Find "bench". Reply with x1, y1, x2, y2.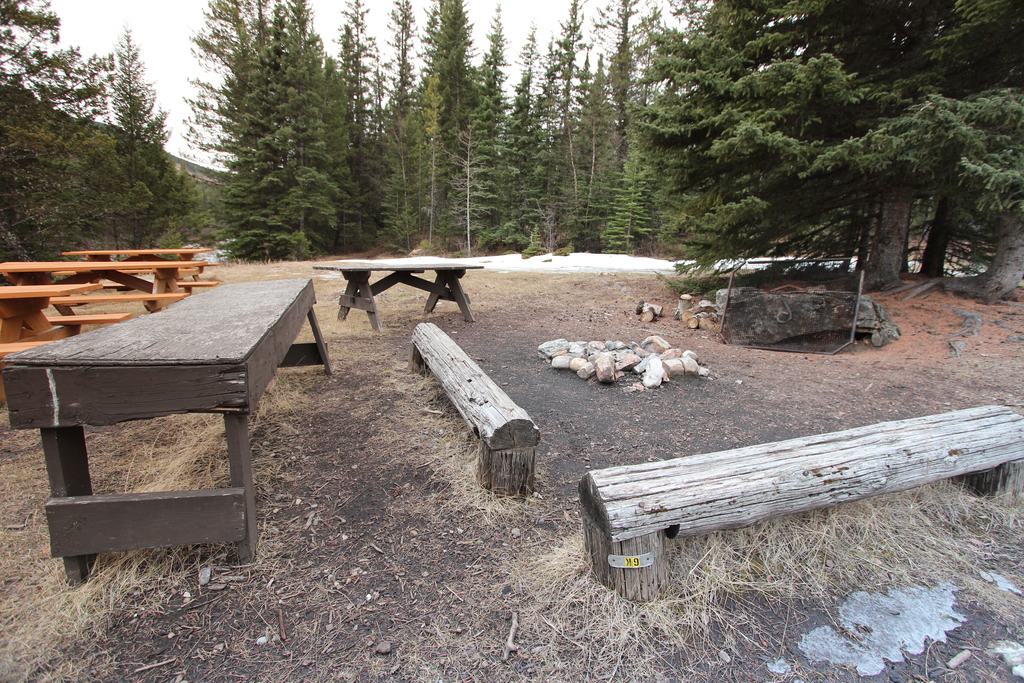
43, 281, 194, 313.
